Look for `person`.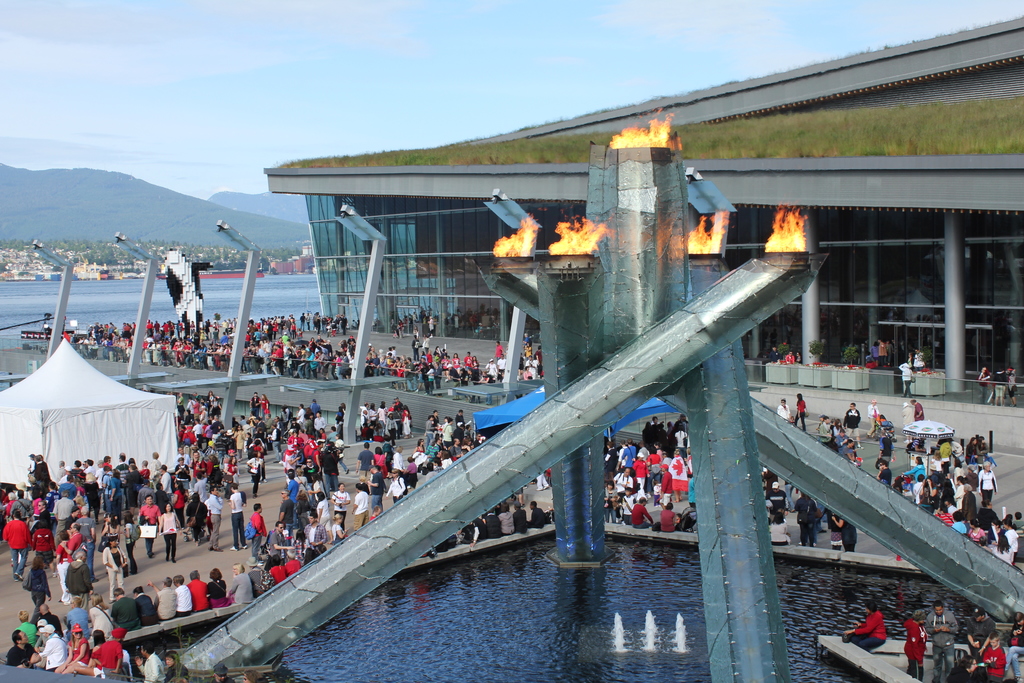
Found: [901,608,931,673].
